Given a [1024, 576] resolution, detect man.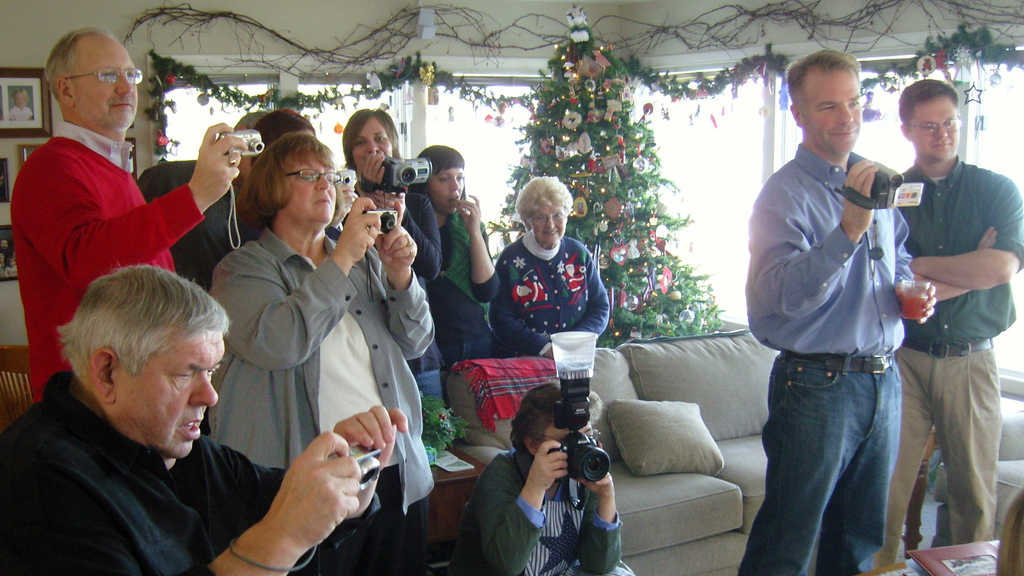
<box>882,37,1013,575</box>.
